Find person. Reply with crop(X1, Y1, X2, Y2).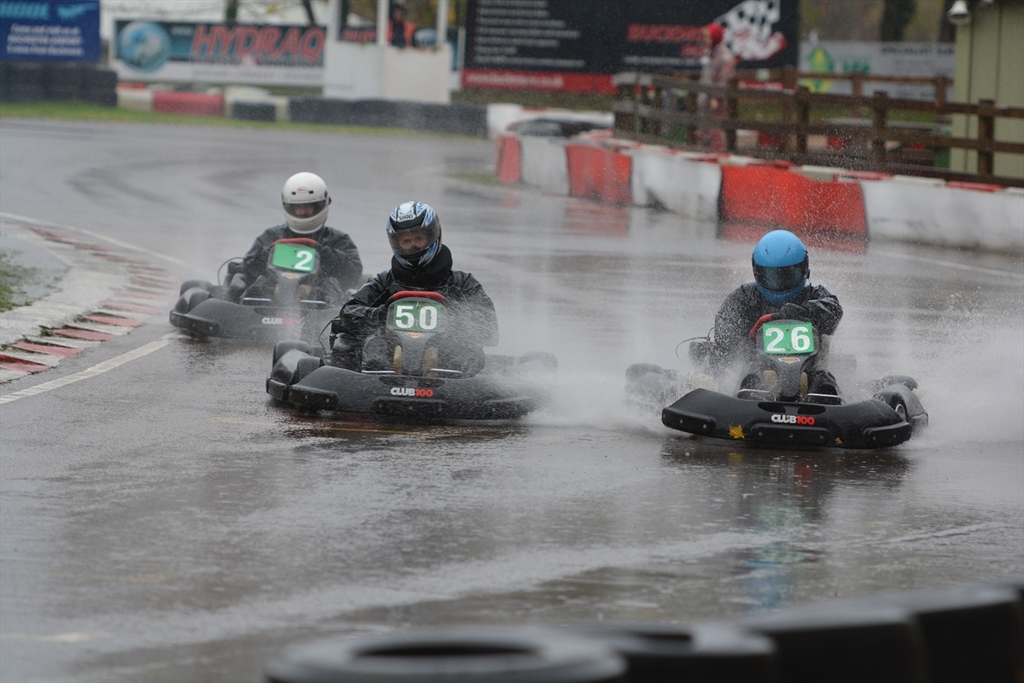
crop(327, 204, 503, 387).
